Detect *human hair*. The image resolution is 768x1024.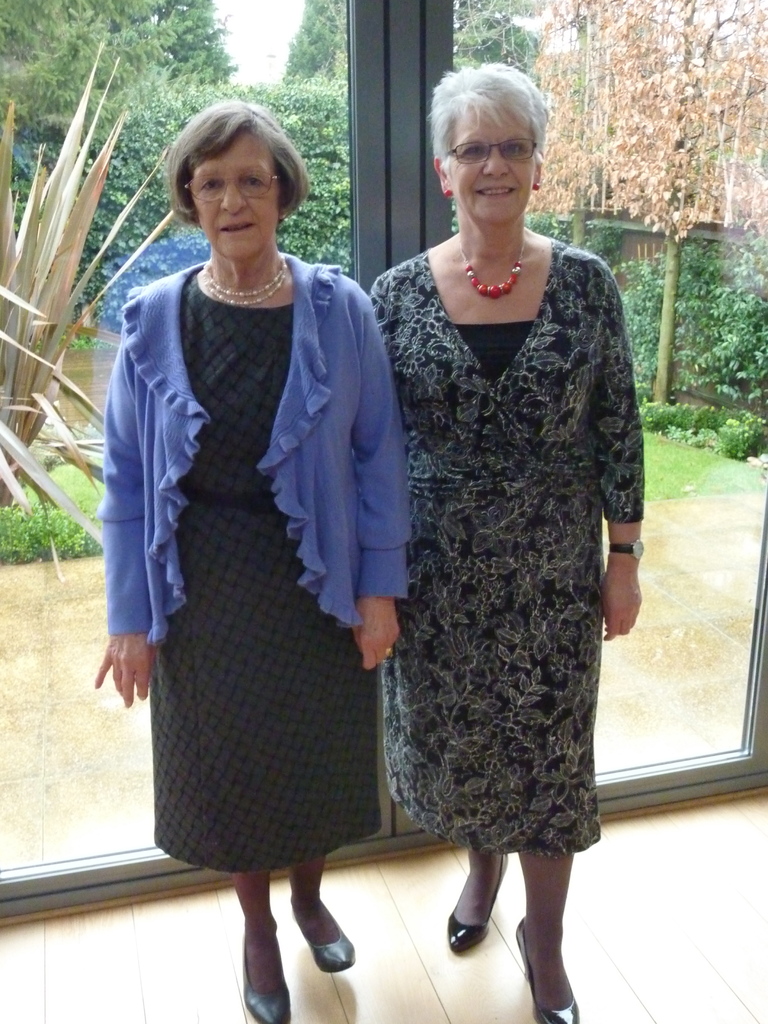
Rect(163, 92, 310, 249).
